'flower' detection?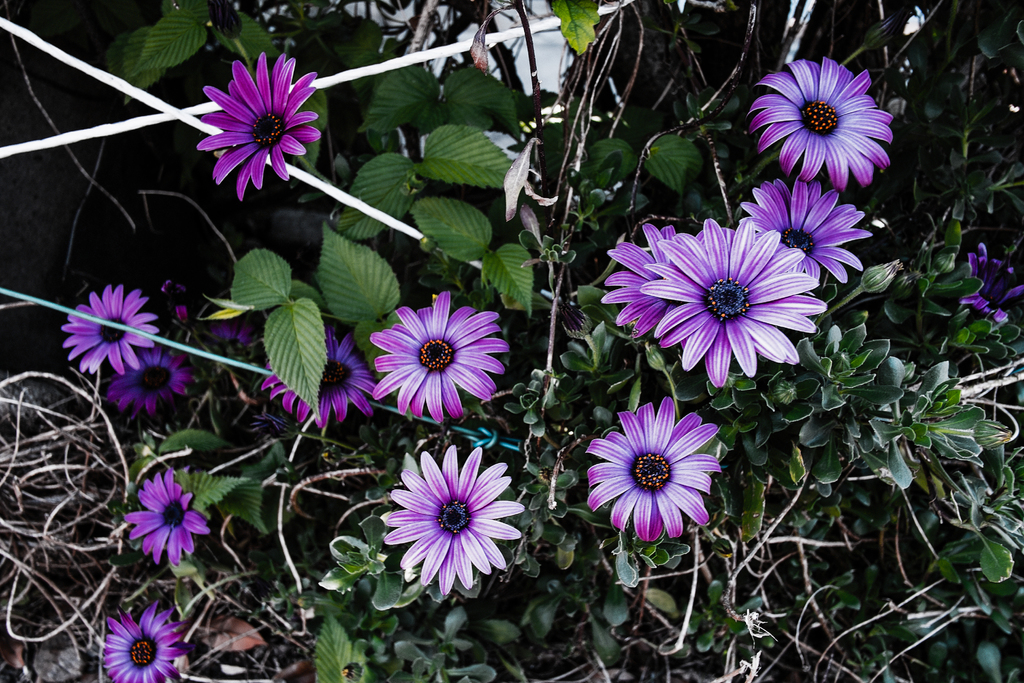
{"x1": 129, "y1": 471, "x2": 209, "y2": 566}
